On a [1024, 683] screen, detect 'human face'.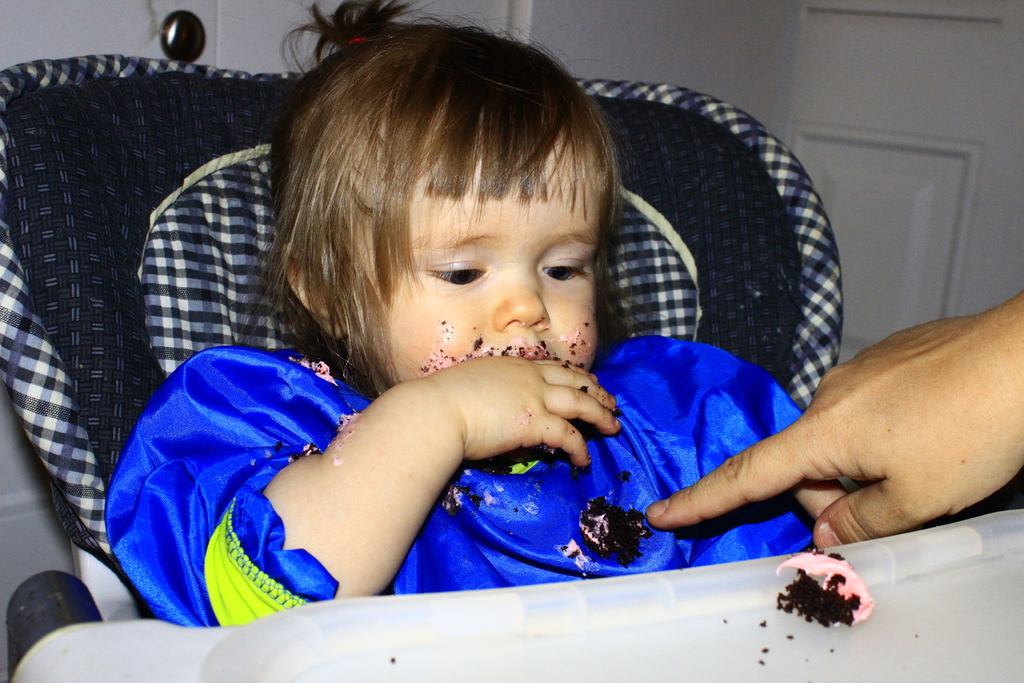
box(388, 142, 599, 382).
